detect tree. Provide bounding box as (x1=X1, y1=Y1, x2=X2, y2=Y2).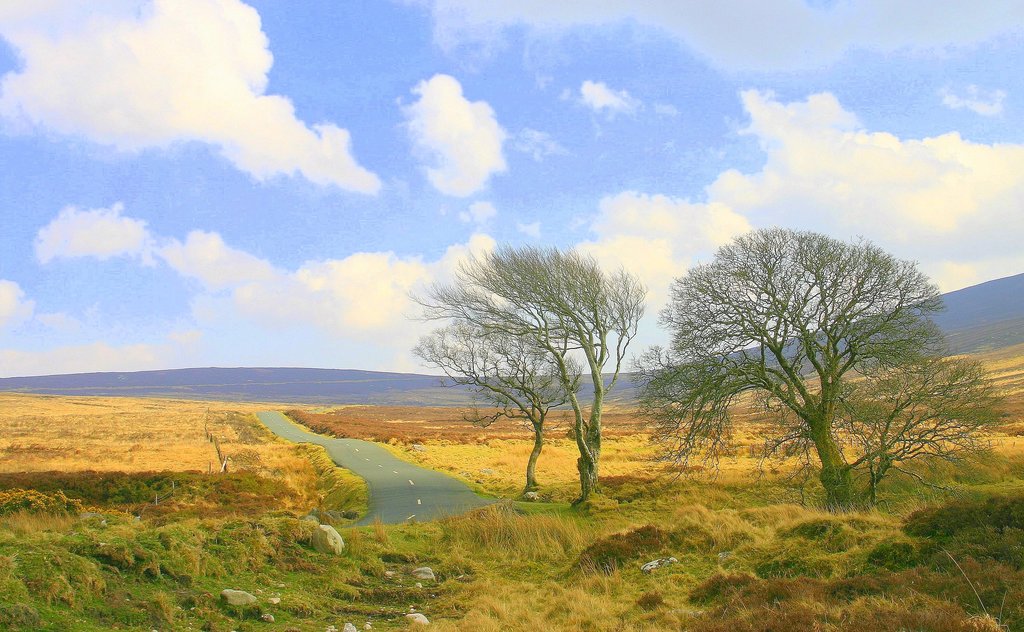
(x1=627, y1=233, x2=945, y2=512).
